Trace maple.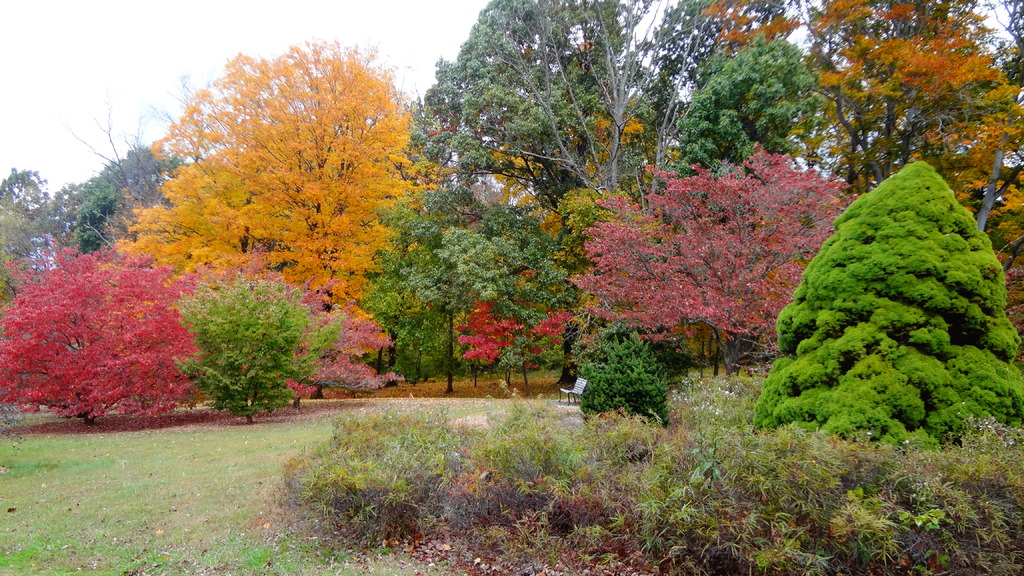
Traced to crop(746, 158, 1002, 439).
